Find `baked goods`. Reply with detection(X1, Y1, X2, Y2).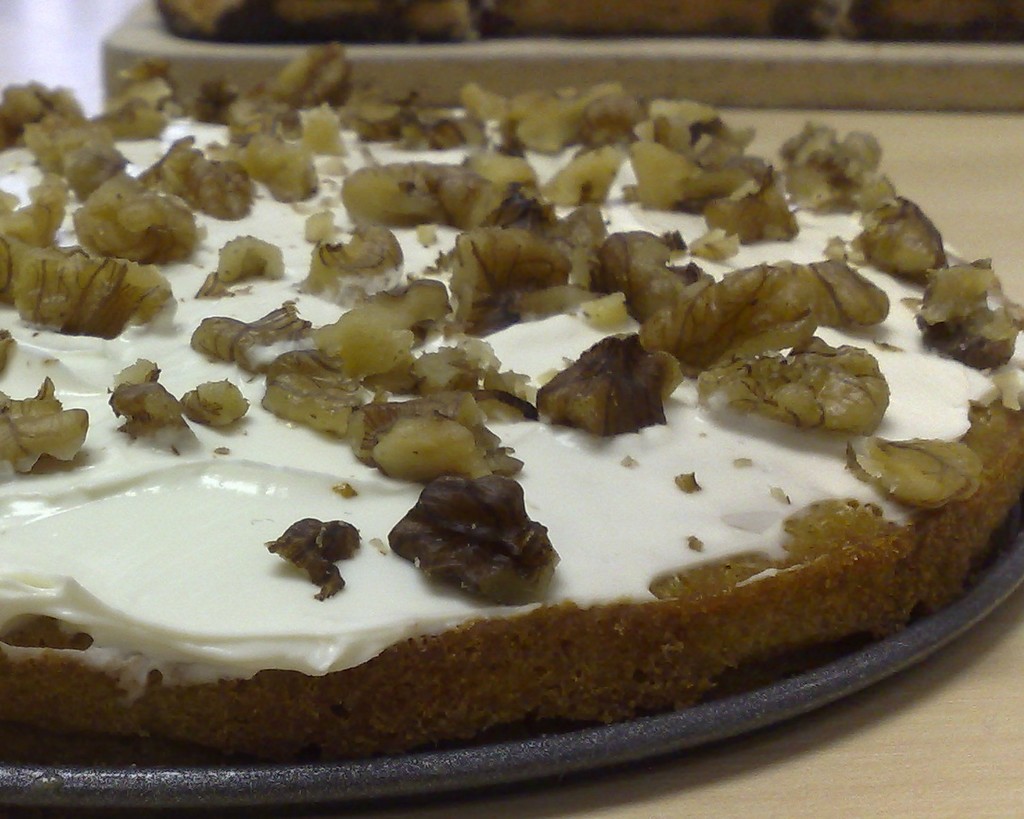
detection(0, 48, 1020, 762).
